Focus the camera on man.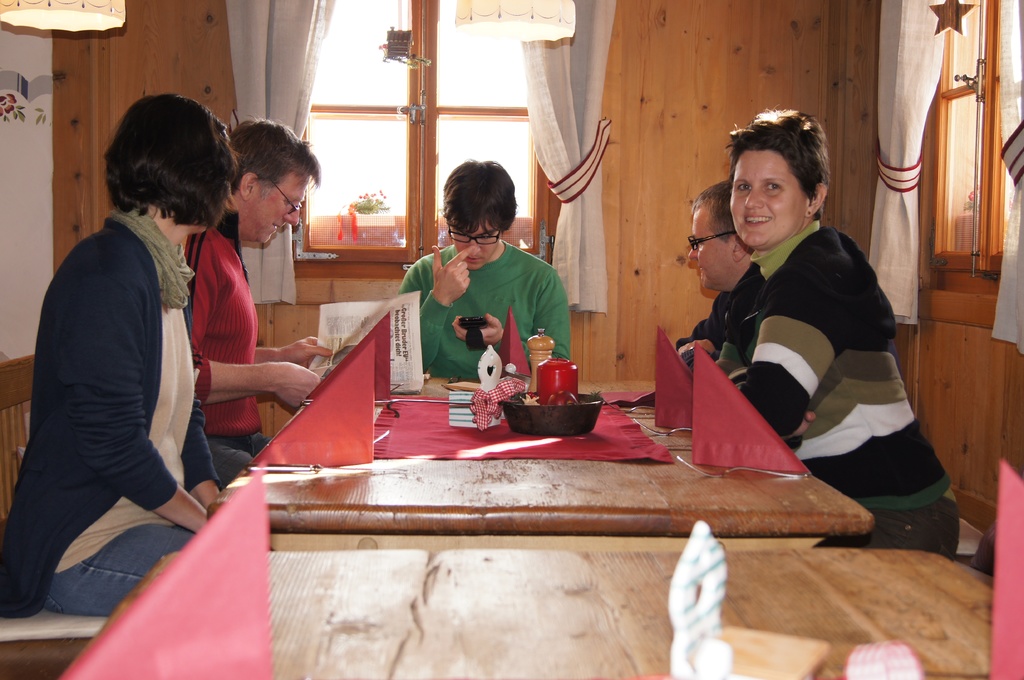
Focus region: [left=177, top=110, right=333, bottom=452].
